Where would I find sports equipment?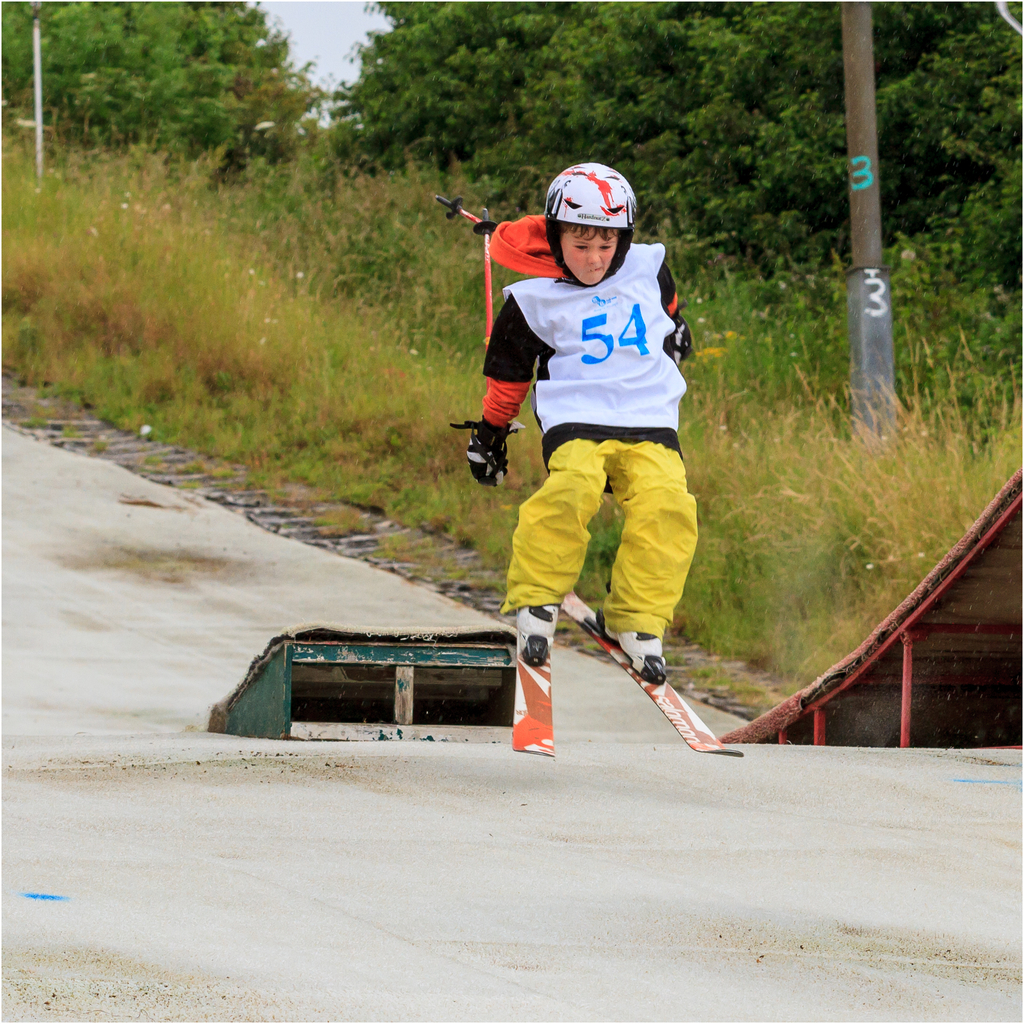
At {"x1": 666, "y1": 314, "x2": 691, "y2": 364}.
